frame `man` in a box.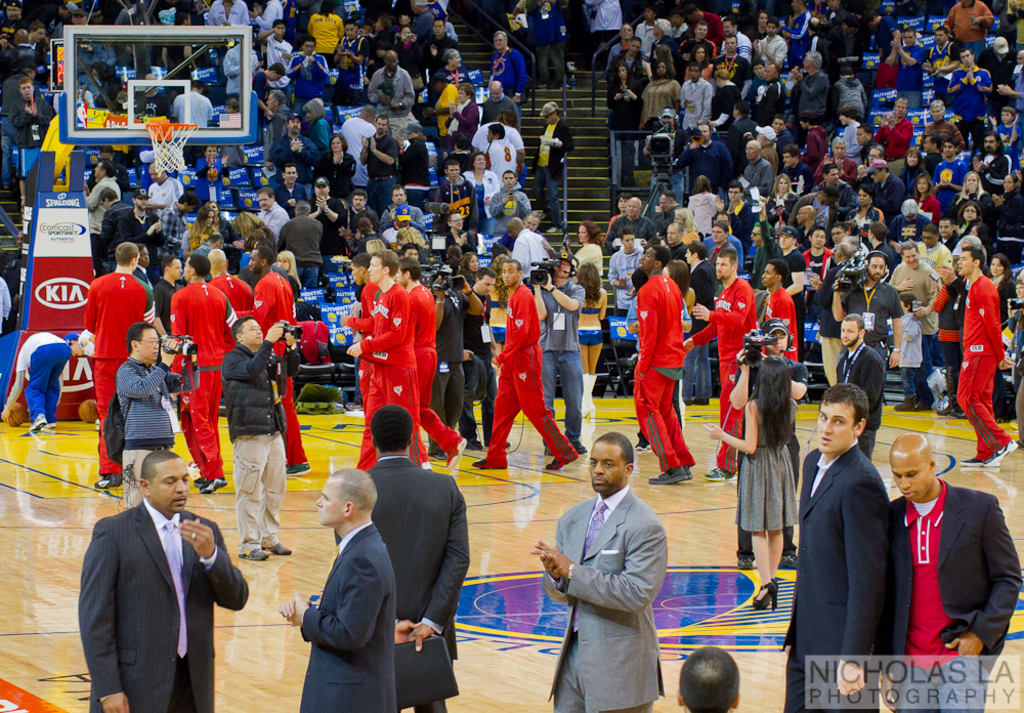
0 26 36 78.
